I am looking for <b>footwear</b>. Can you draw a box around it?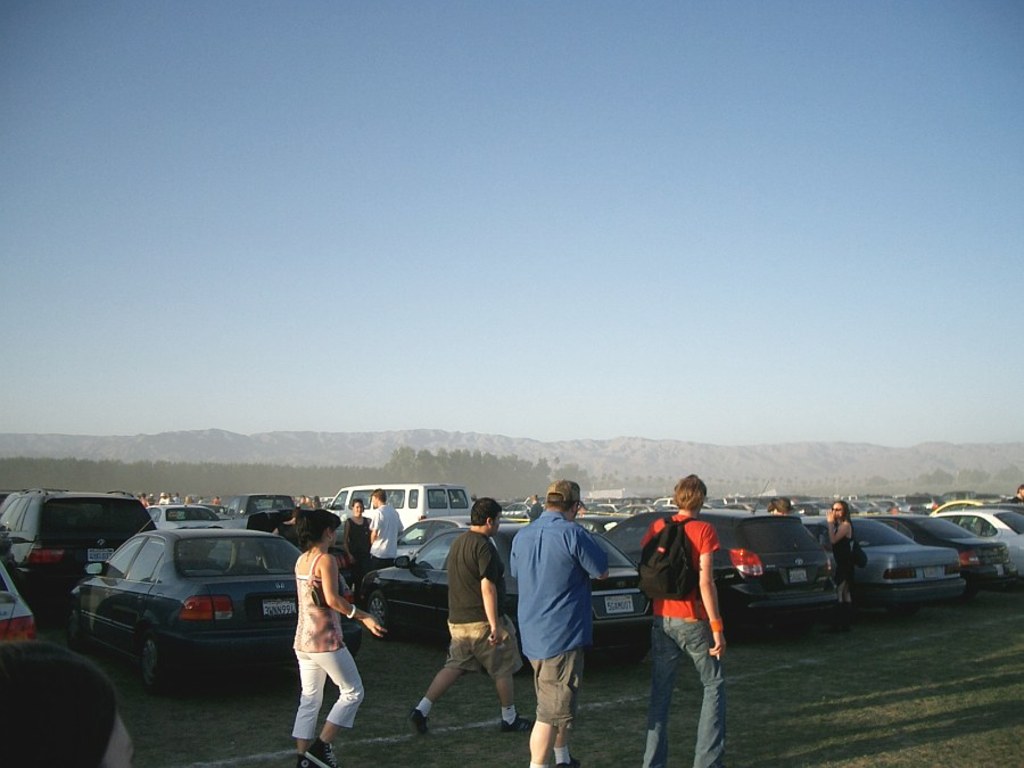
Sure, the bounding box is pyautogui.locateOnScreen(499, 711, 536, 736).
